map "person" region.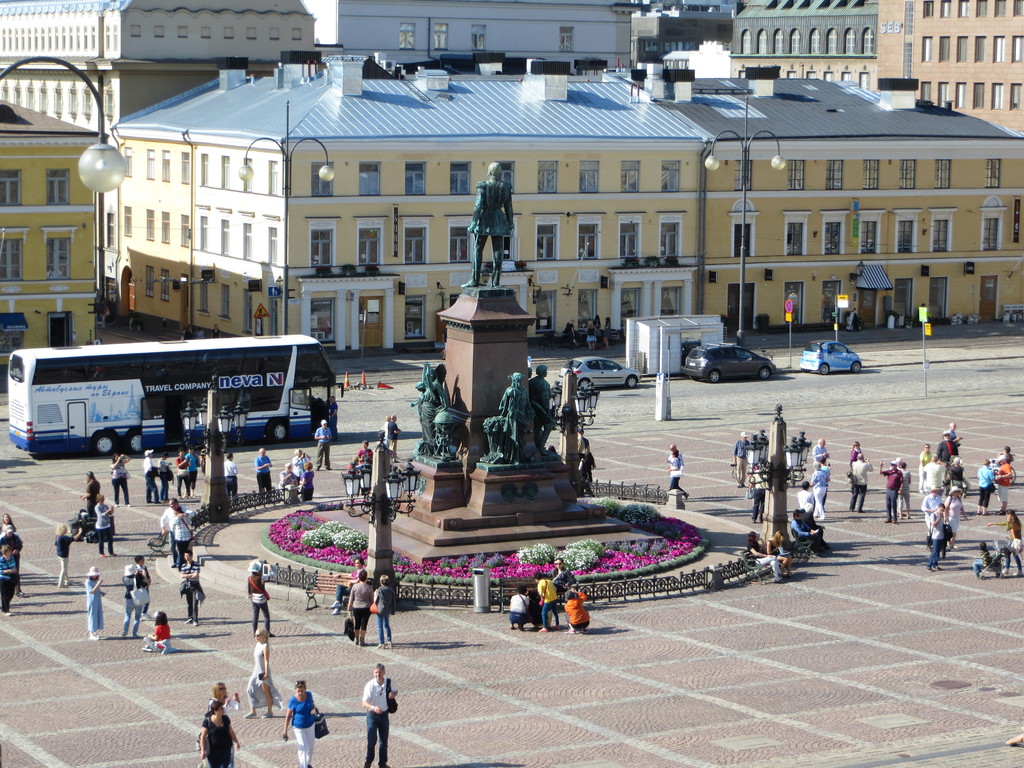
Mapped to l=505, t=584, r=532, b=635.
